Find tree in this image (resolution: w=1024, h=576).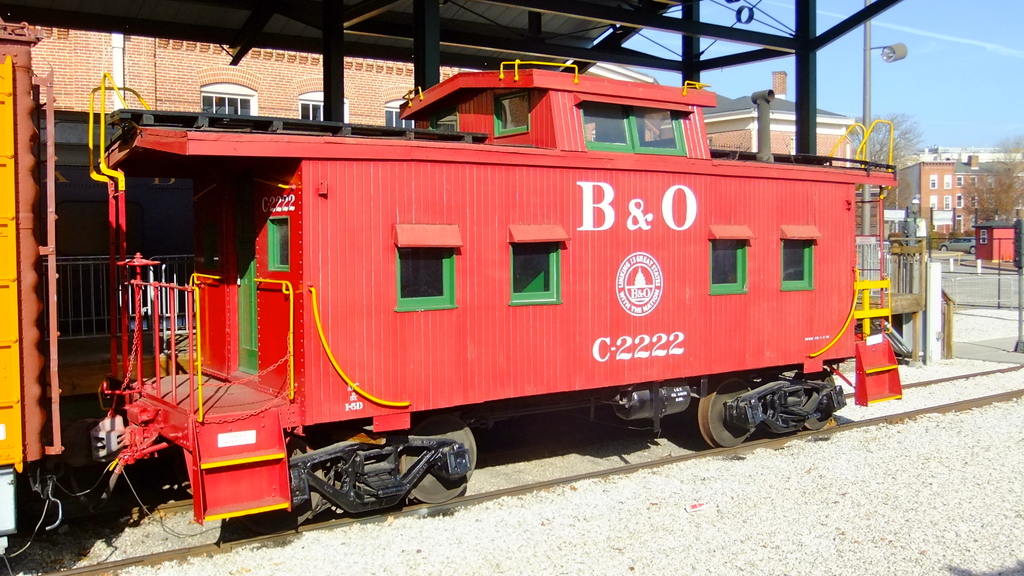
select_region(847, 113, 926, 232).
